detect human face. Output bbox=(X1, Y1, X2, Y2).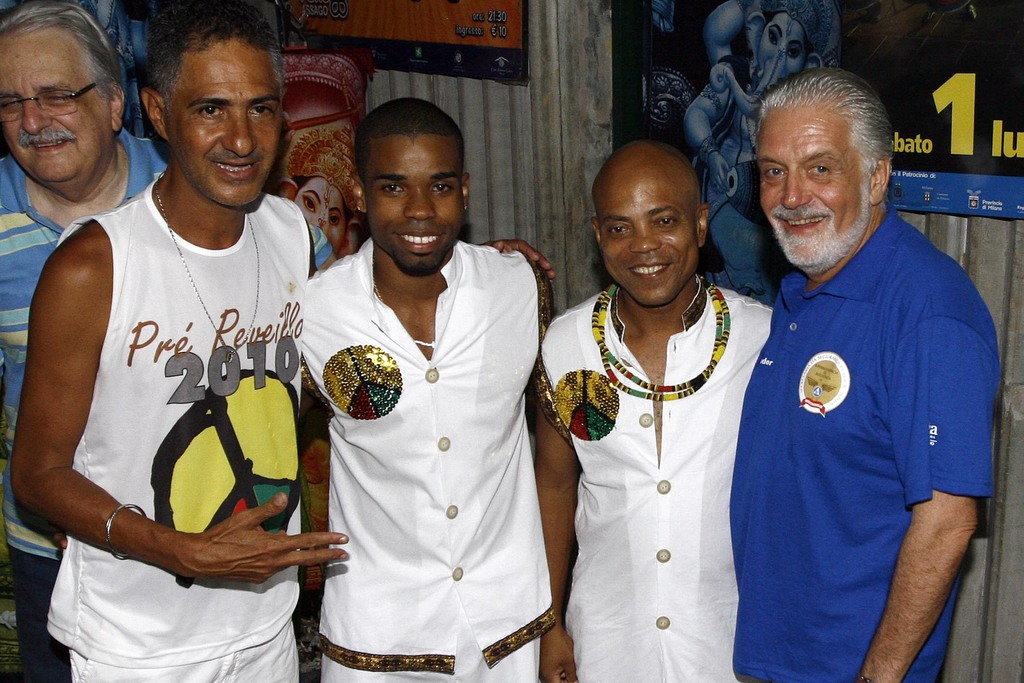
bbox=(761, 102, 866, 265).
